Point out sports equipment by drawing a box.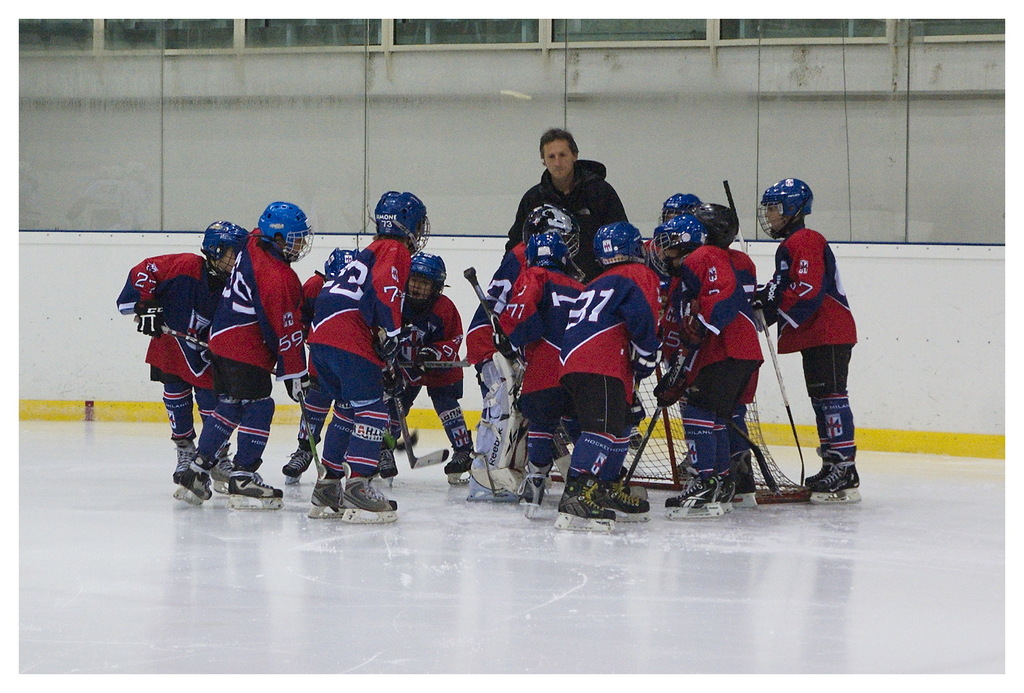
{"x1": 449, "y1": 449, "x2": 476, "y2": 484}.
